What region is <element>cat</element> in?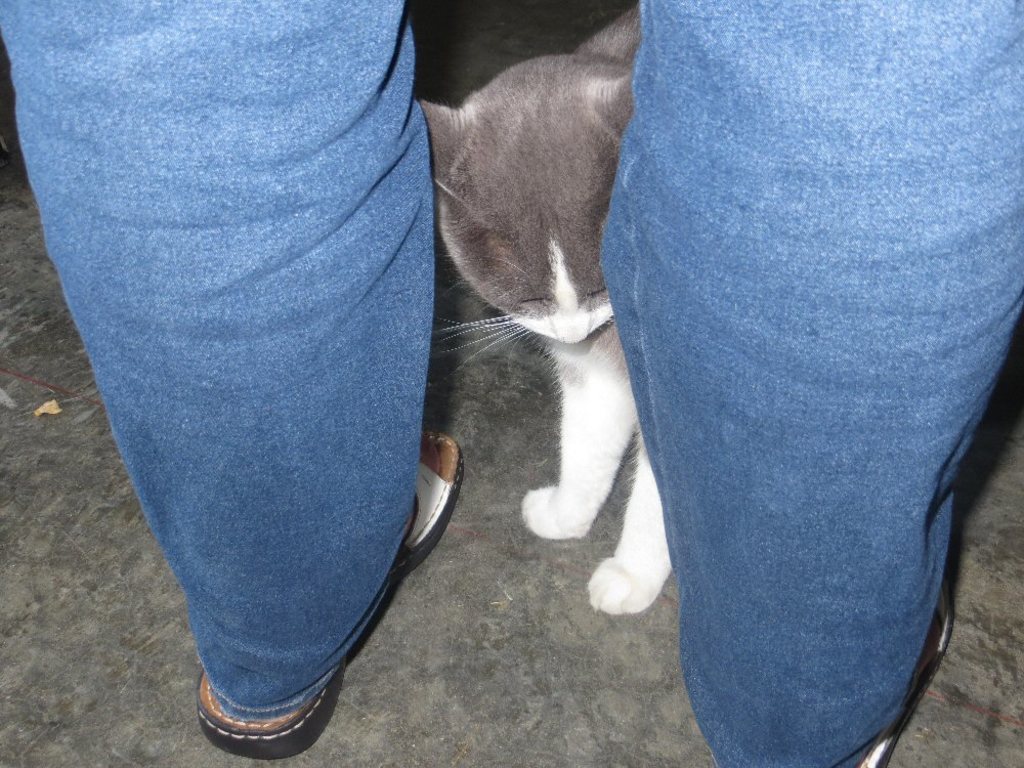
l=428, t=1, r=679, b=624.
